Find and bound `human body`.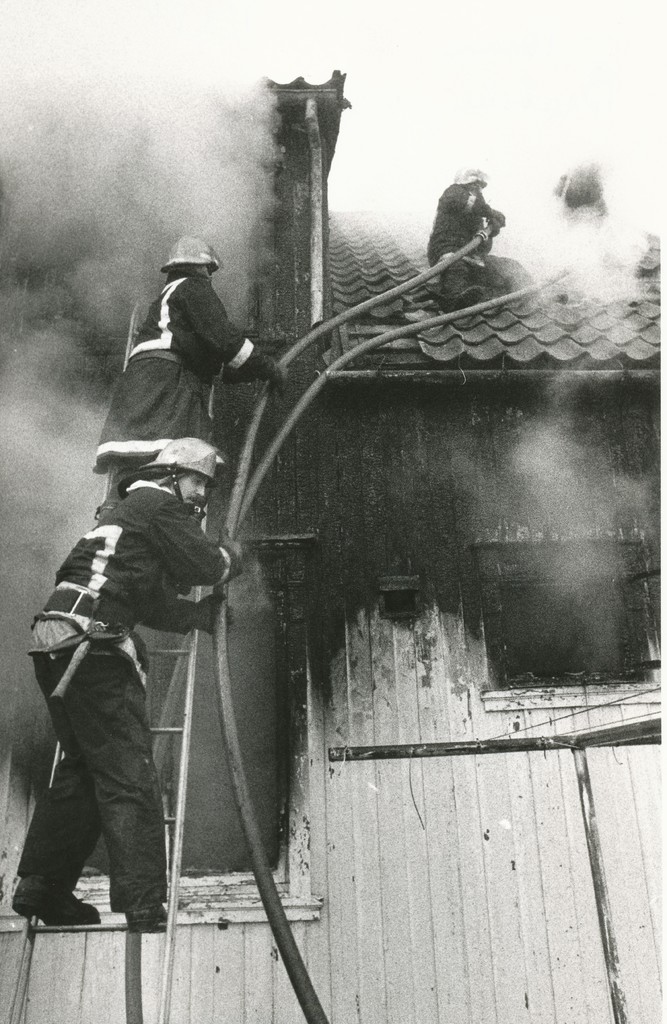
Bound: region(28, 428, 231, 948).
